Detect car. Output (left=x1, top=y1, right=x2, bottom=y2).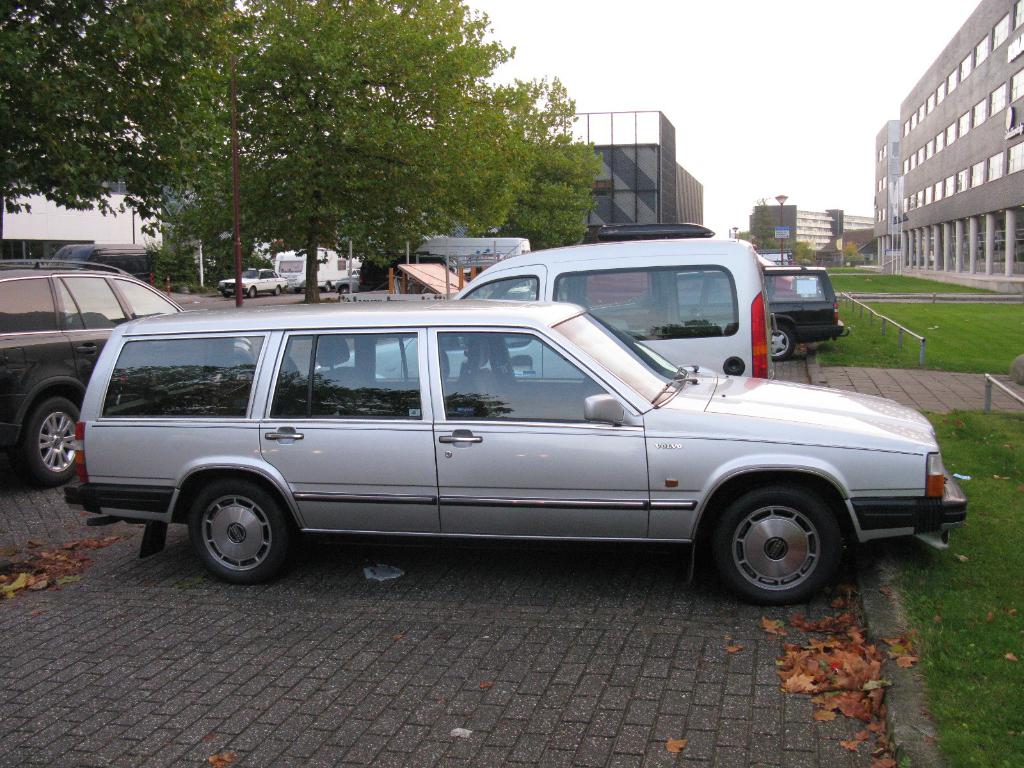
(left=52, top=294, right=934, bottom=603).
